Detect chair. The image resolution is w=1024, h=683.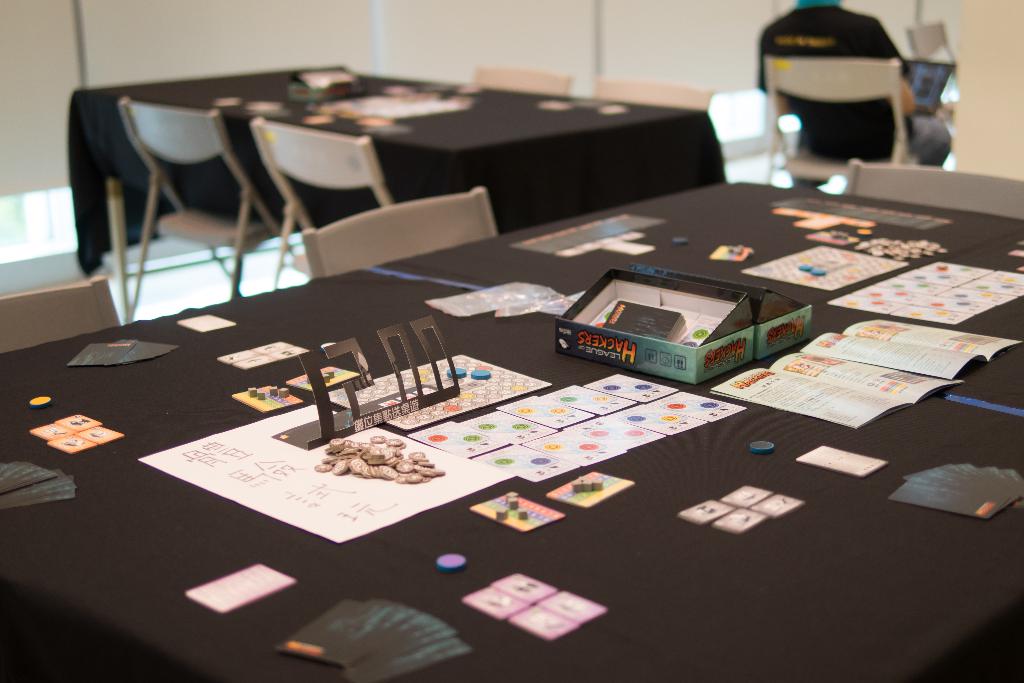
<box>763,56,924,195</box>.
